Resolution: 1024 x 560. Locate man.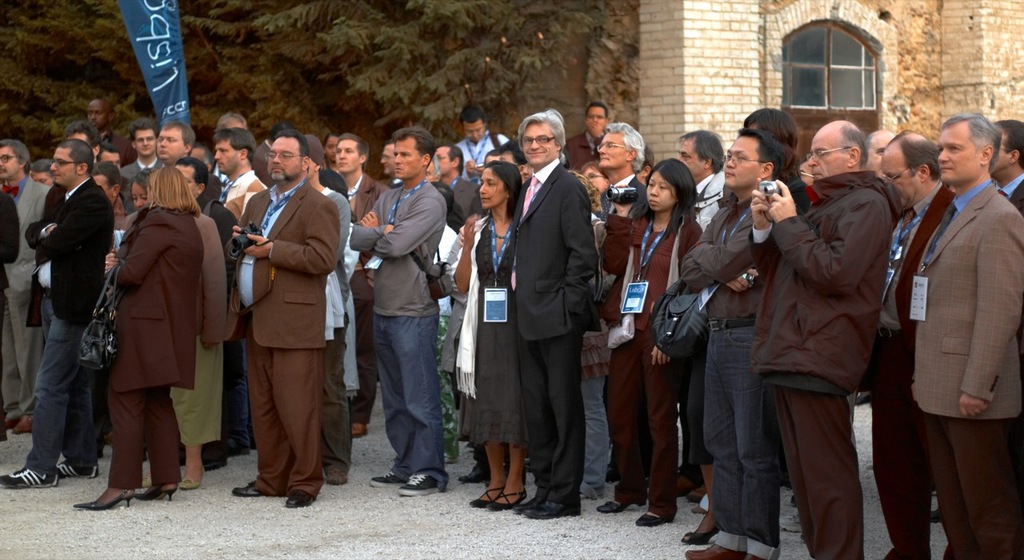
(898, 113, 1023, 559).
